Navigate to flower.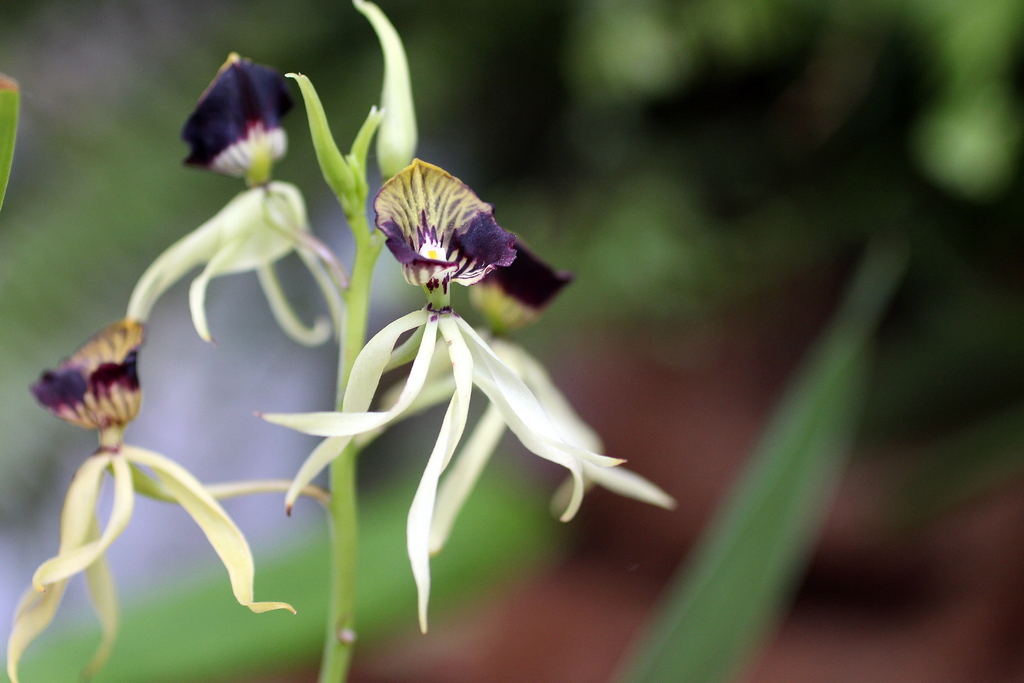
Navigation target: x1=282 y1=163 x2=671 y2=624.
